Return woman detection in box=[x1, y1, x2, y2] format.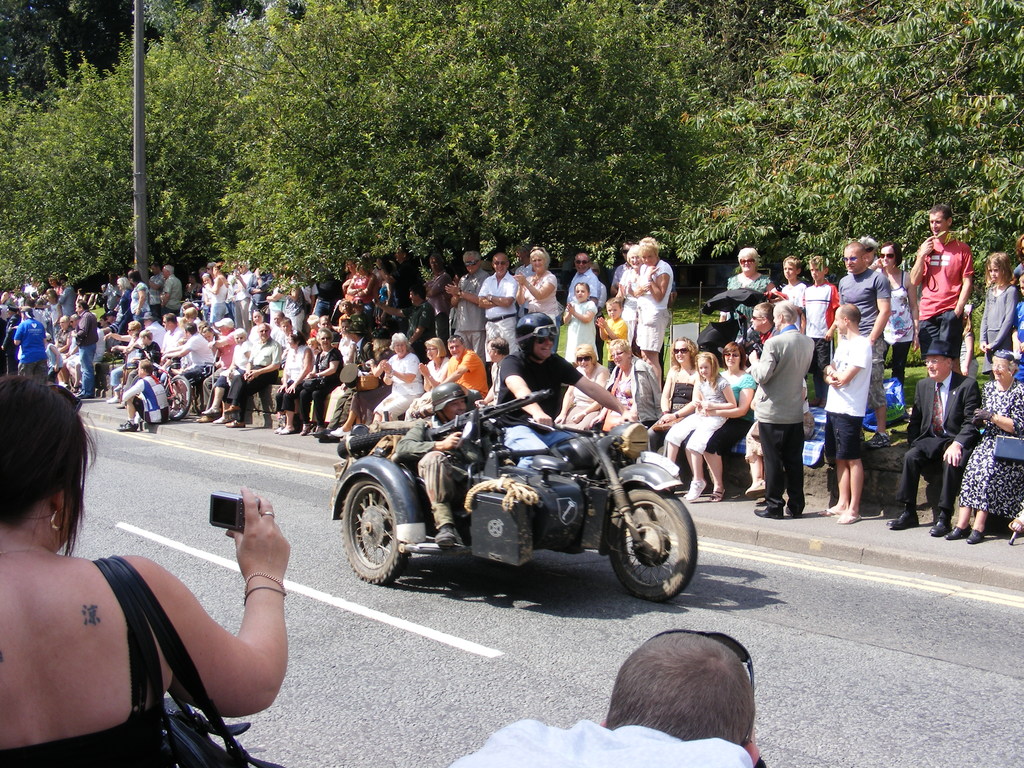
box=[868, 241, 921, 390].
